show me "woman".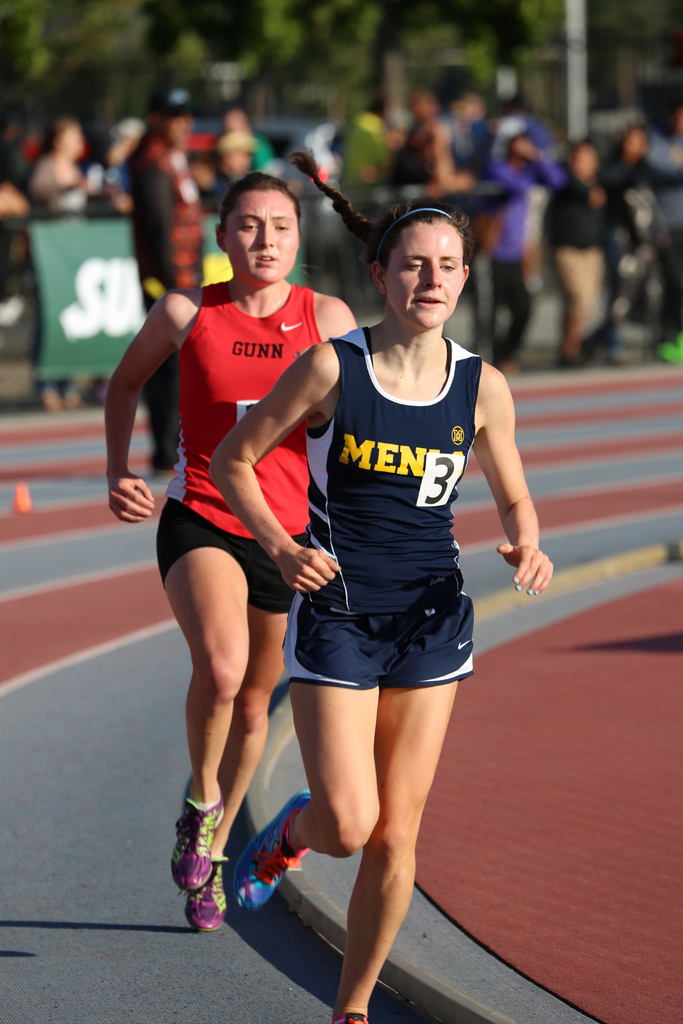
"woman" is here: Rect(26, 120, 99, 424).
